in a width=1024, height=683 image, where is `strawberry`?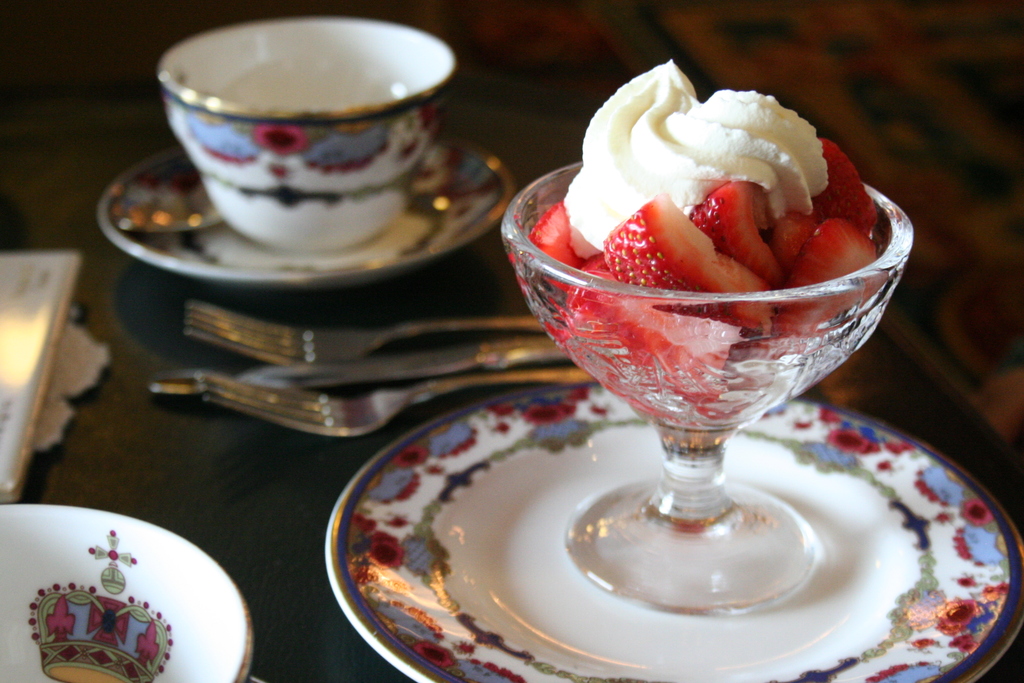
[x1=528, y1=202, x2=584, y2=268].
